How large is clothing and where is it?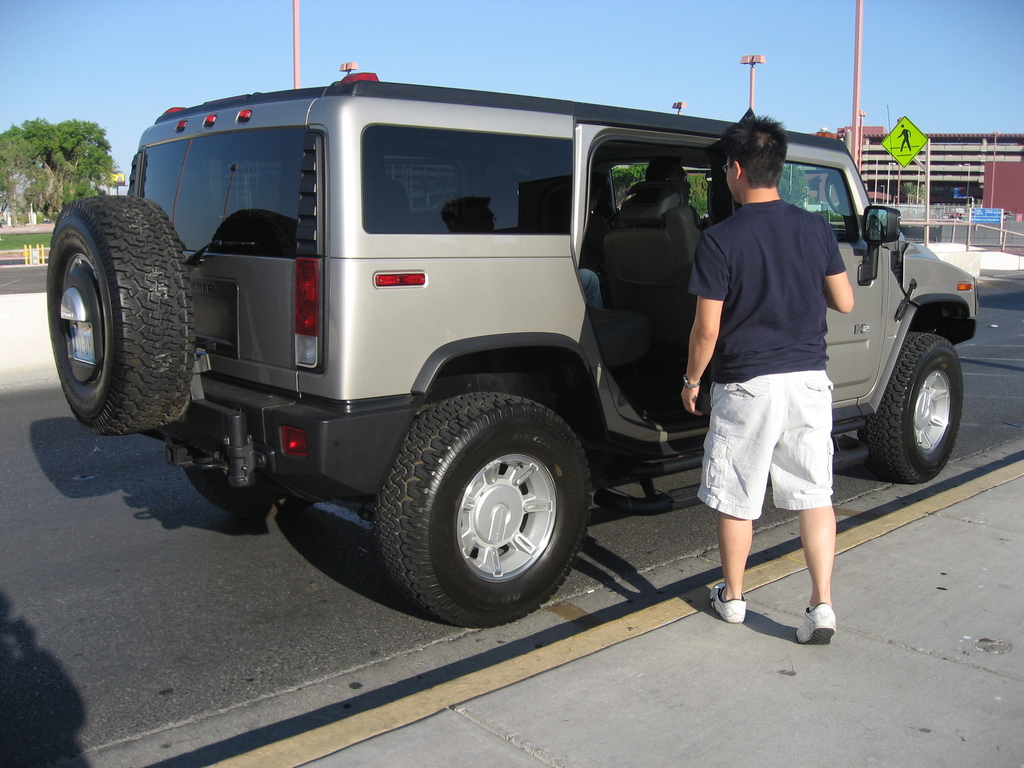
Bounding box: {"left": 702, "top": 165, "right": 856, "bottom": 540}.
